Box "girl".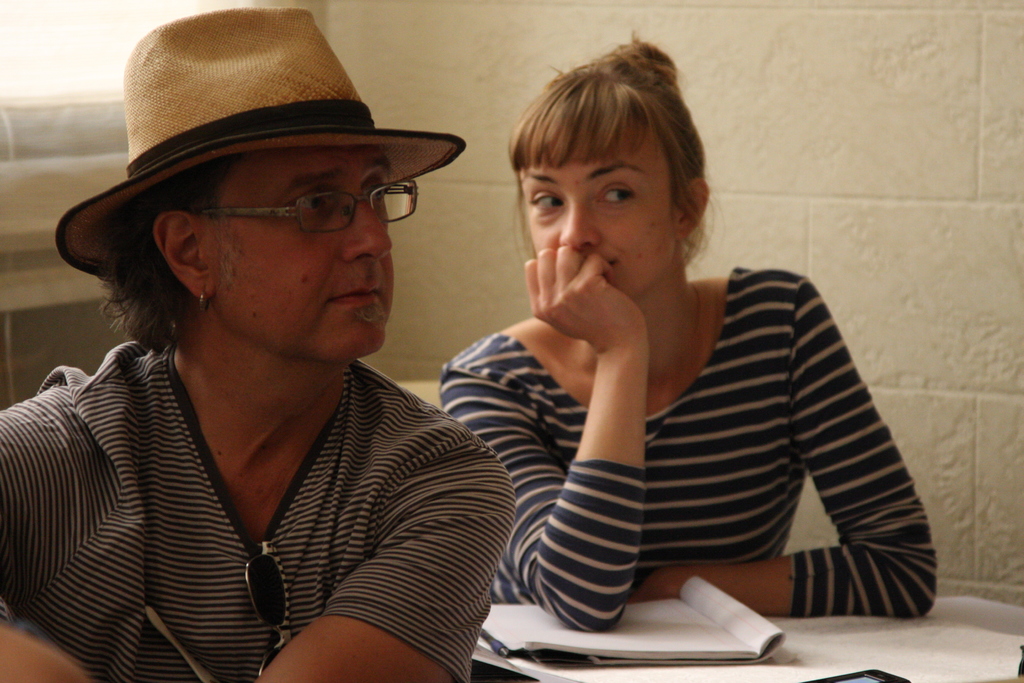
[left=438, top=29, right=938, bottom=633].
